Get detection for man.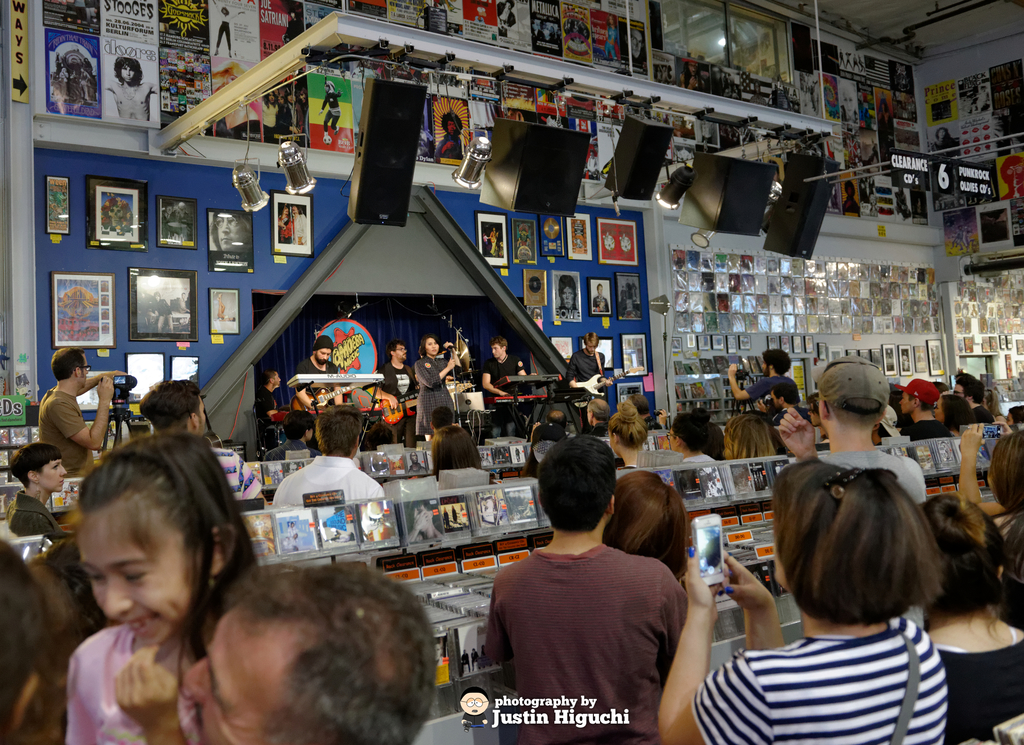
Detection: (290,204,308,247).
